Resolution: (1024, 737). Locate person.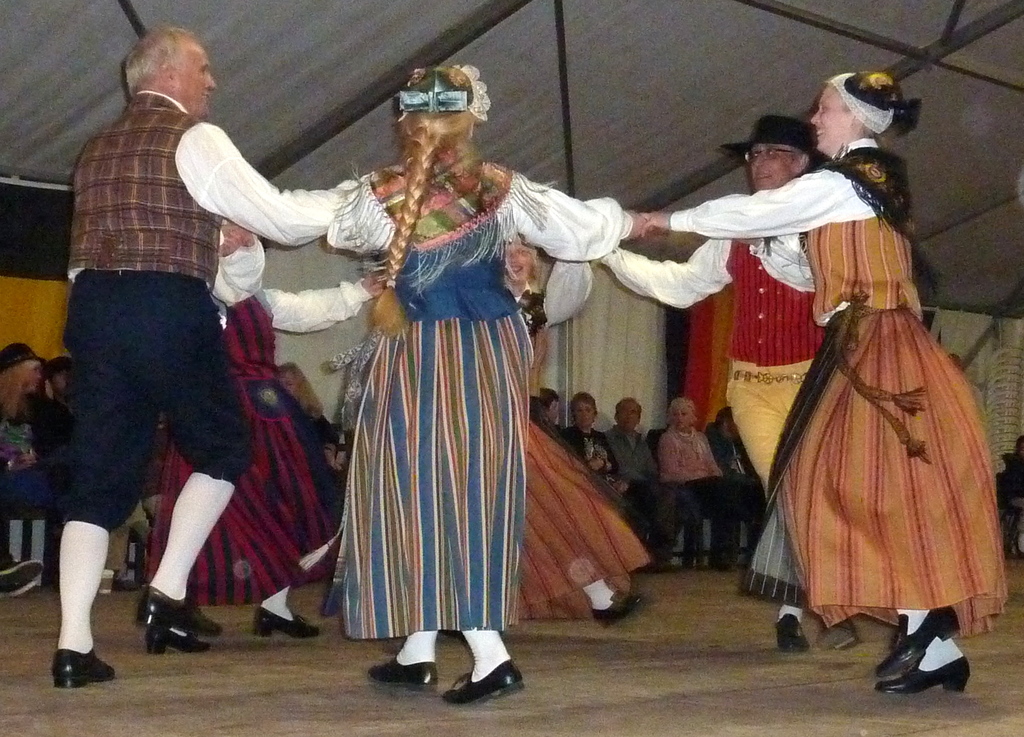
x1=606 y1=399 x2=690 y2=566.
